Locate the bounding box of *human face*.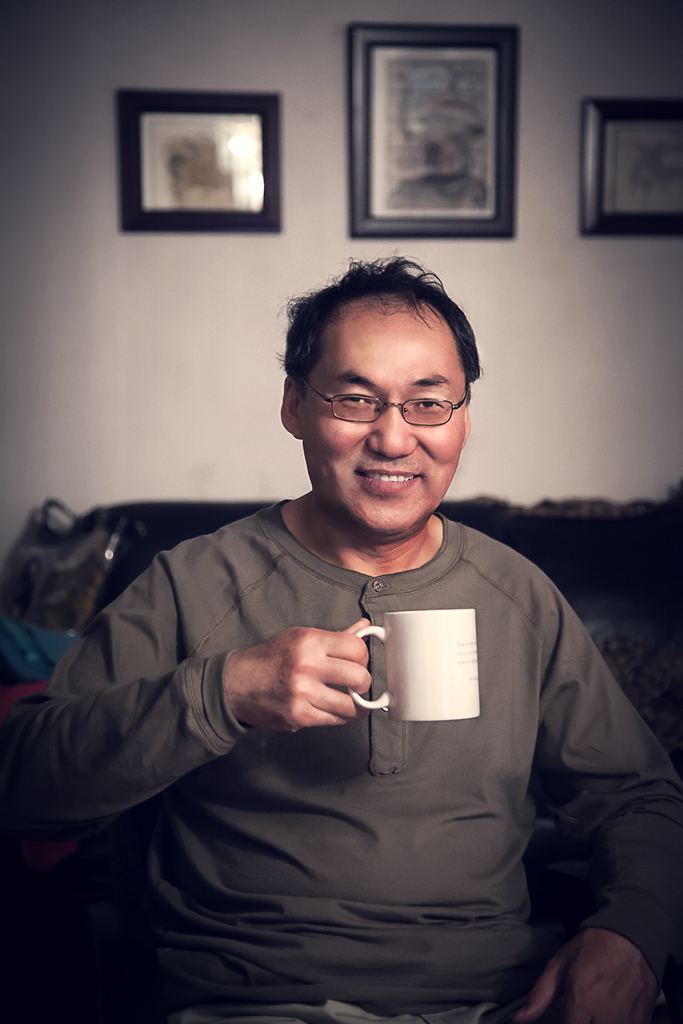
Bounding box: (302, 323, 460, 533).
